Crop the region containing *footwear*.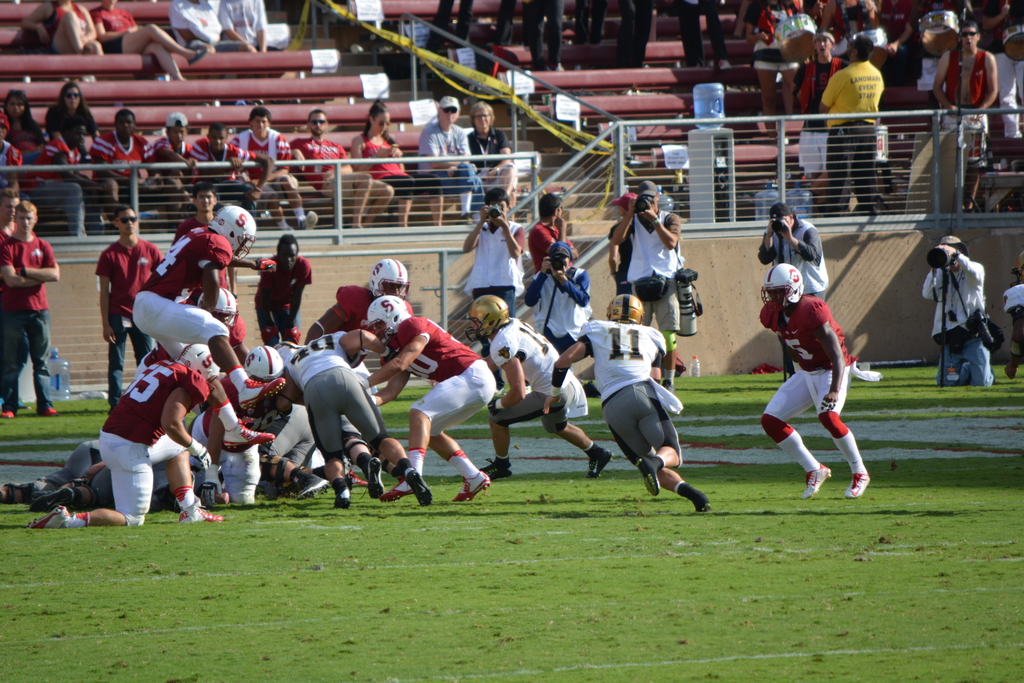
Crop region: [478, 453, 515, 483].
